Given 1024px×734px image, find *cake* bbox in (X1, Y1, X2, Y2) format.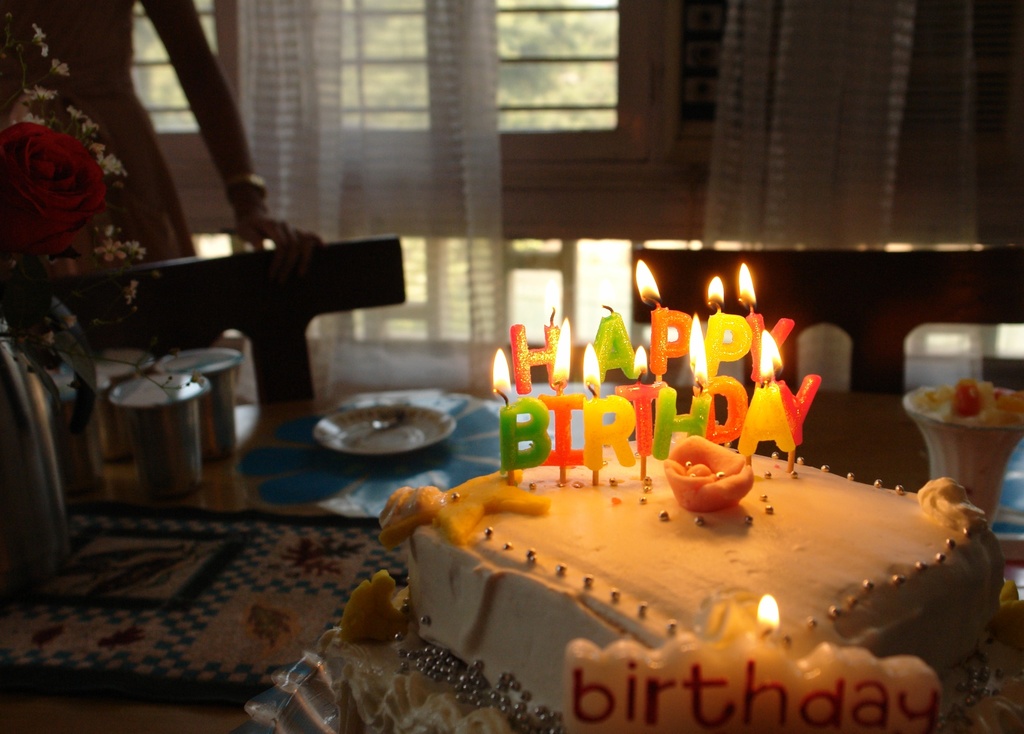
(409, 439, 1005, 733).
